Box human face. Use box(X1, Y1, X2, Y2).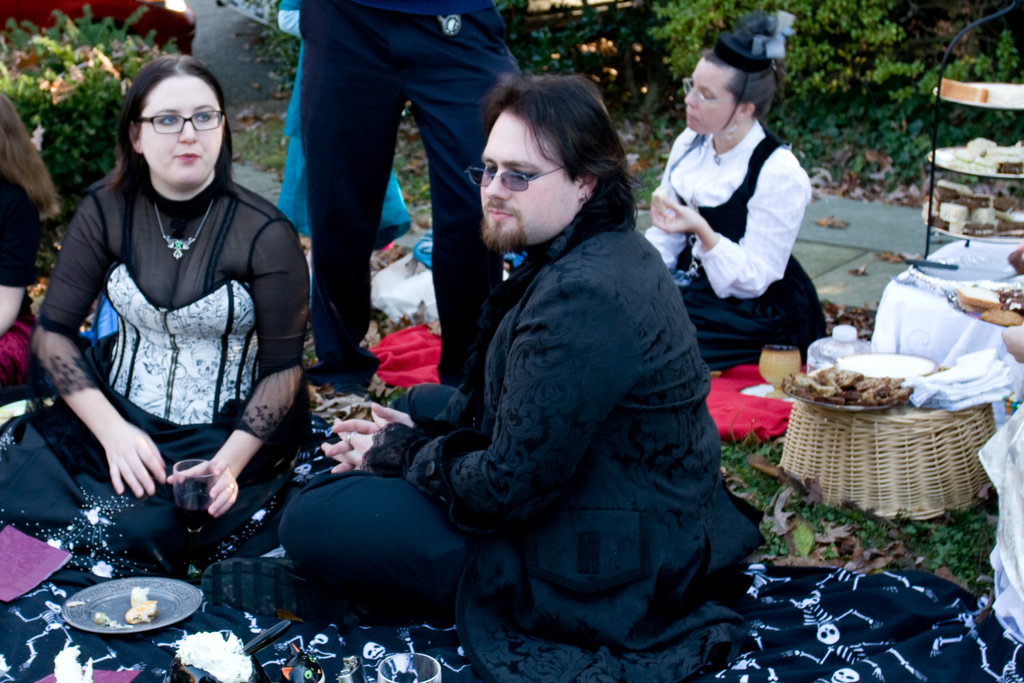
box(685, 58, 740, 136).
